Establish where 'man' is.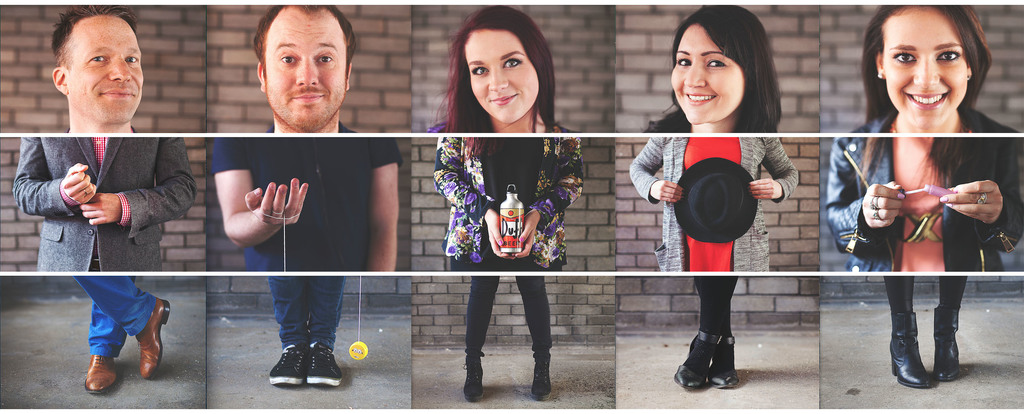
Established at [left=211, top=0, right=403, bottom=388].
